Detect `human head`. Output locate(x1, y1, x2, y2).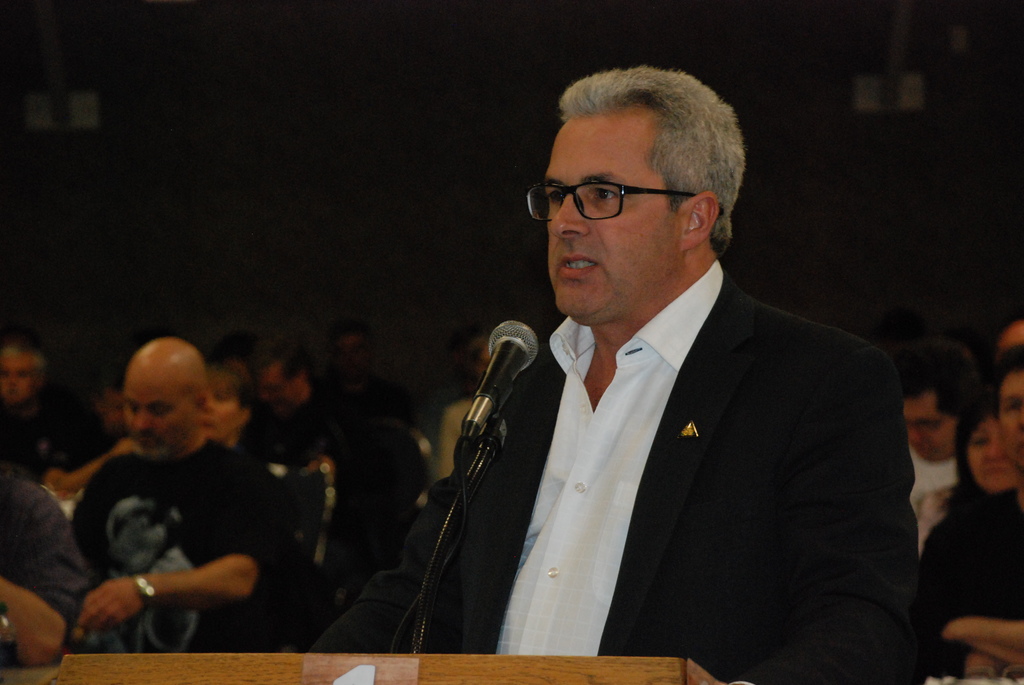
locate(199, 367, 248, 443).
